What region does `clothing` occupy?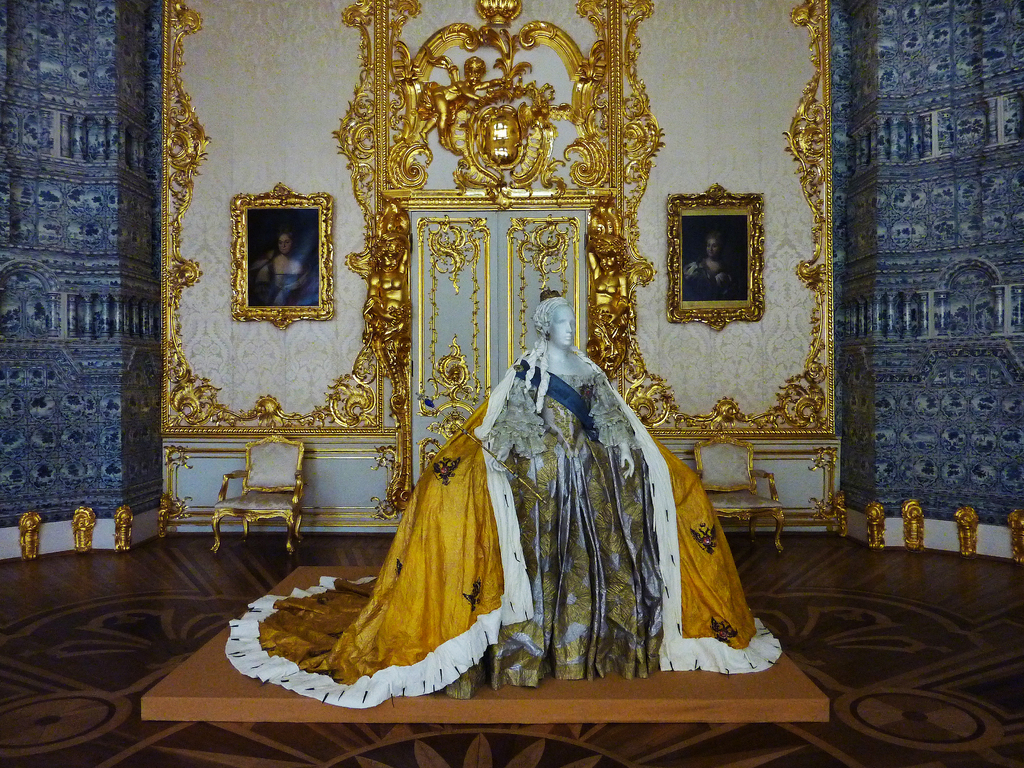
(683, 257, 741, 299).
